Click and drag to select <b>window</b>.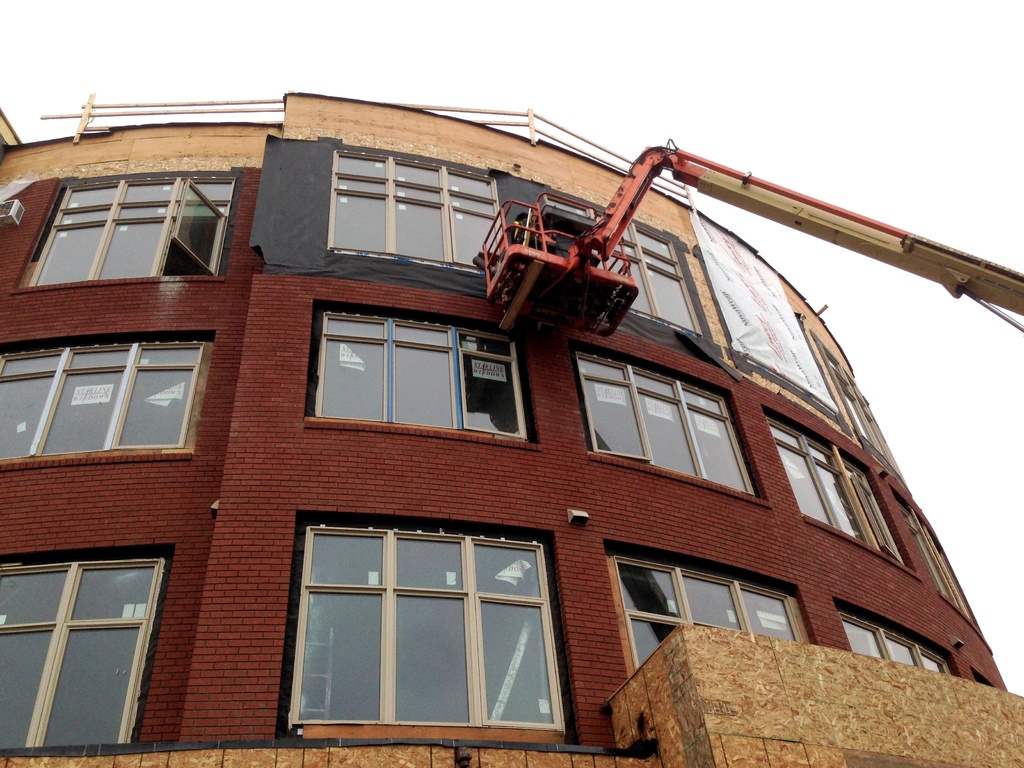
Selection: [left=287, top=520, right=559, bottom=730].
